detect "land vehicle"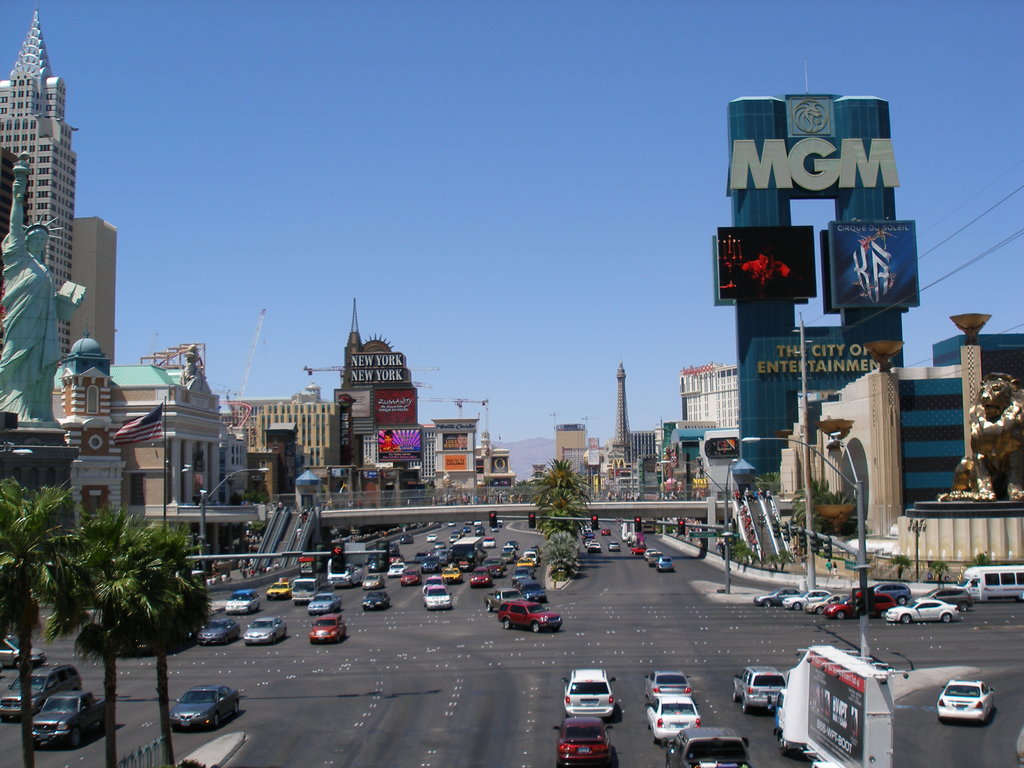
(960,561,1023,600)
